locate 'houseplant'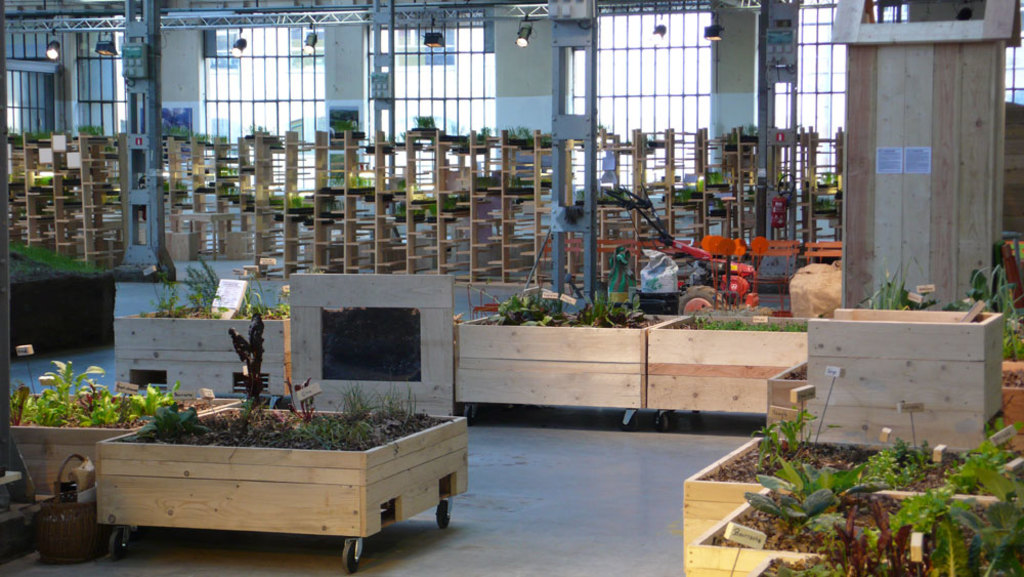
(694, 443, 1023, 576)
